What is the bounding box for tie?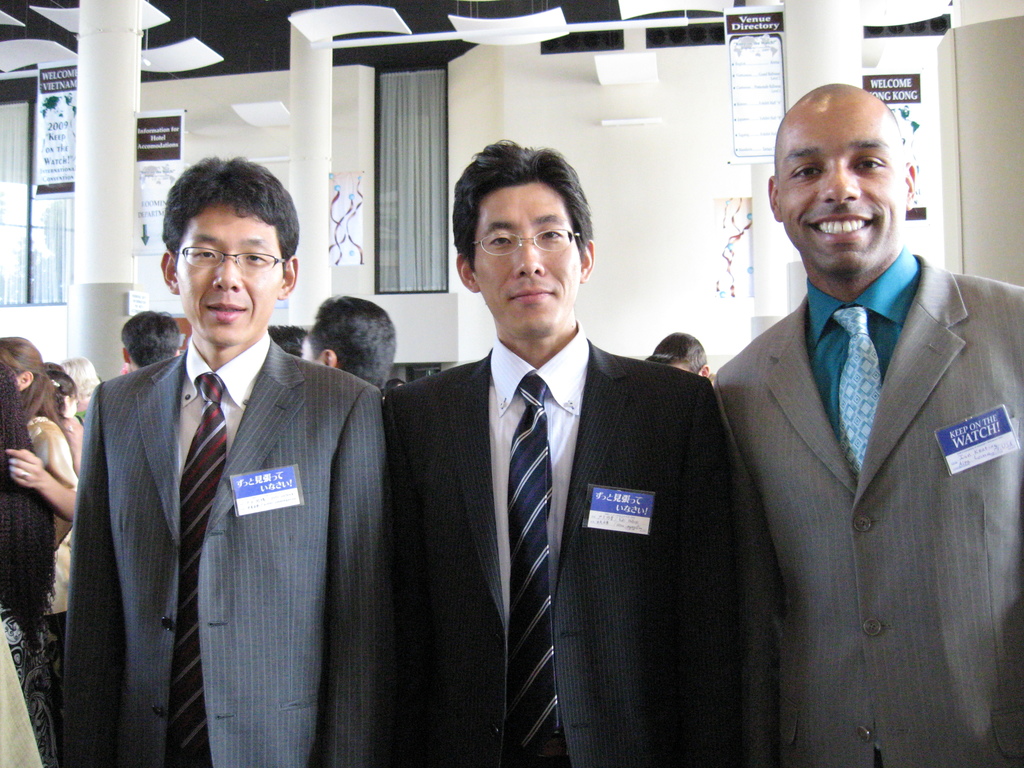
(829, 305, 888, 481).
